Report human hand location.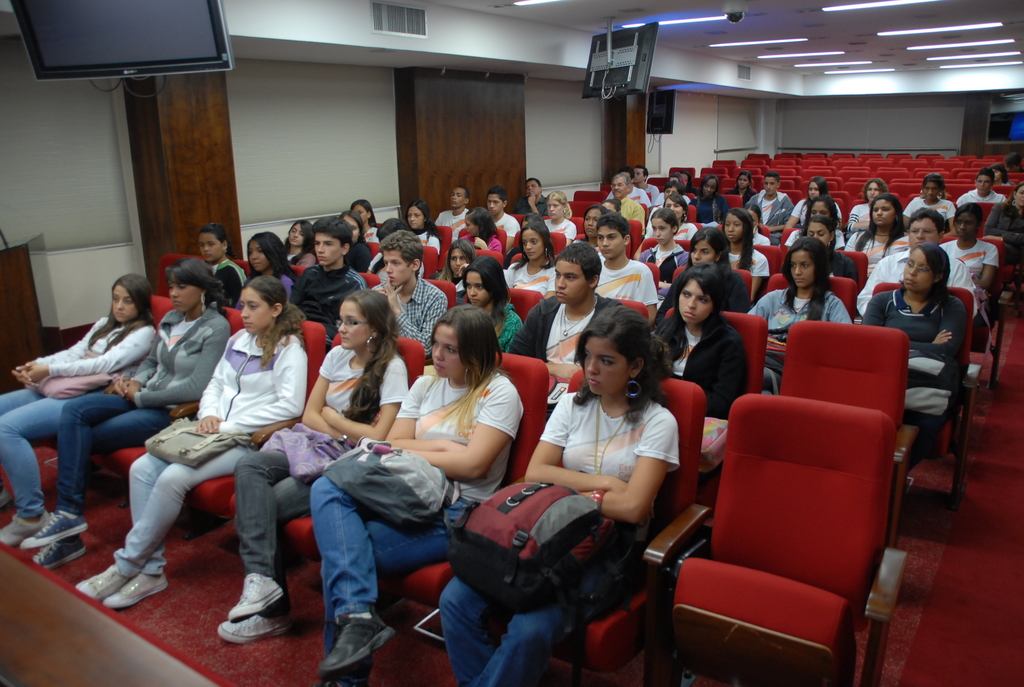
Report: 195 411 227 434.
